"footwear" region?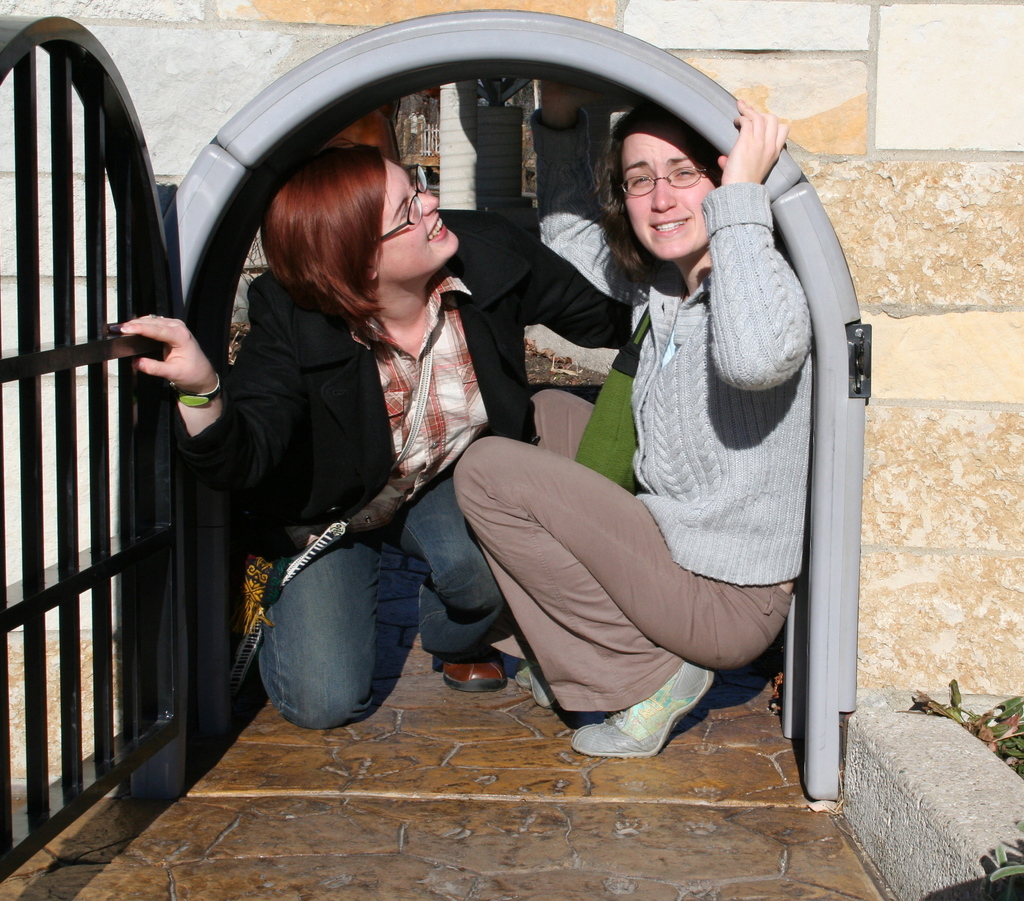
578, 689, 734, 768
